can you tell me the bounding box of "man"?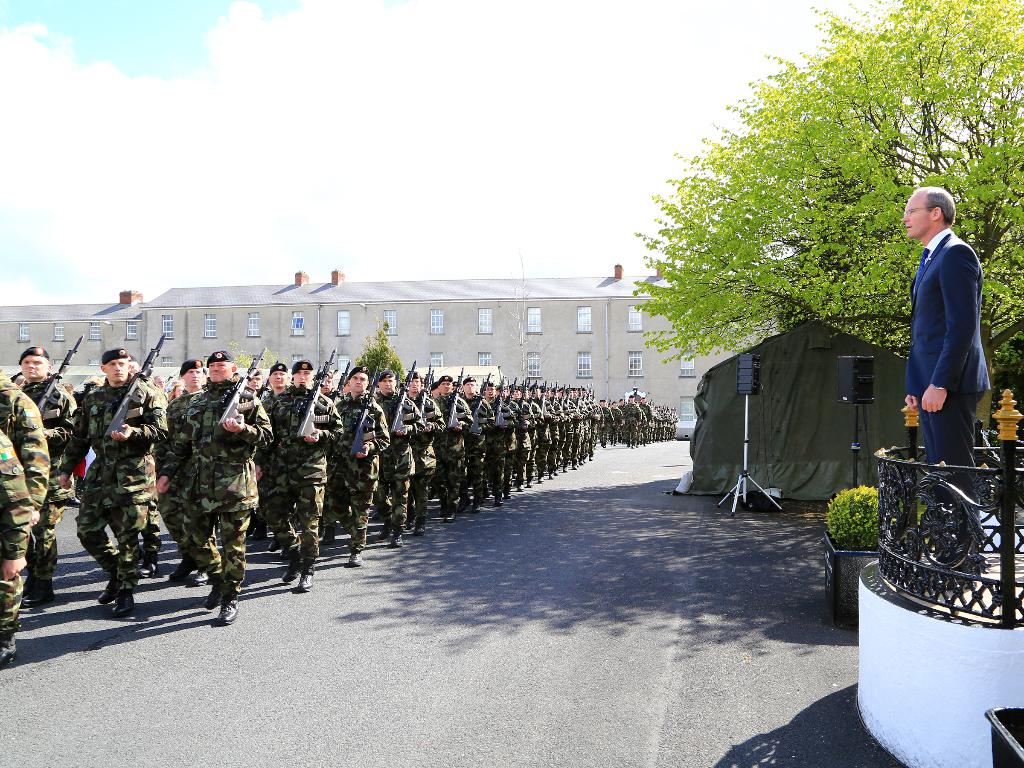
(8,340,68,538).
